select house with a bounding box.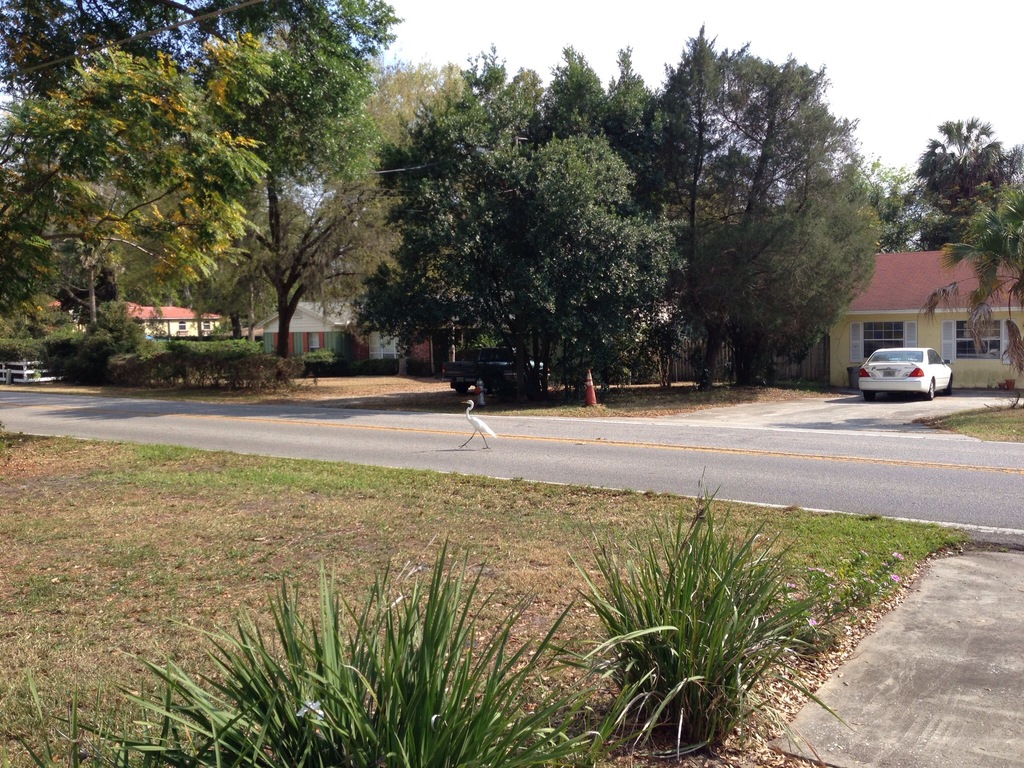
[799,218,1009,406].
